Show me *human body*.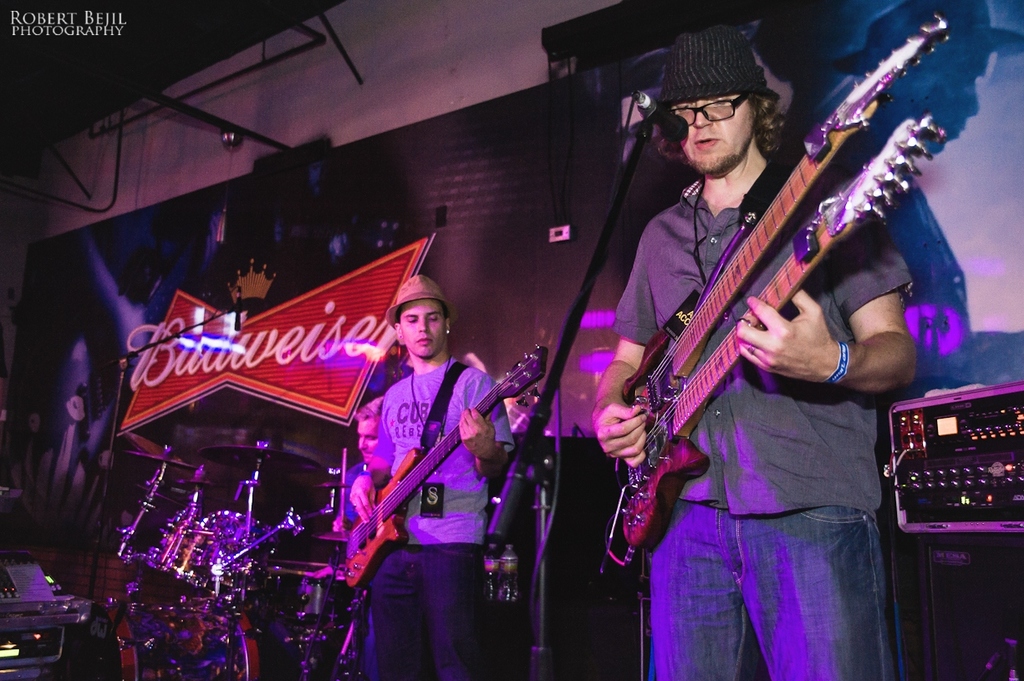
*human body* is here: 373, 273, 508, 675.
